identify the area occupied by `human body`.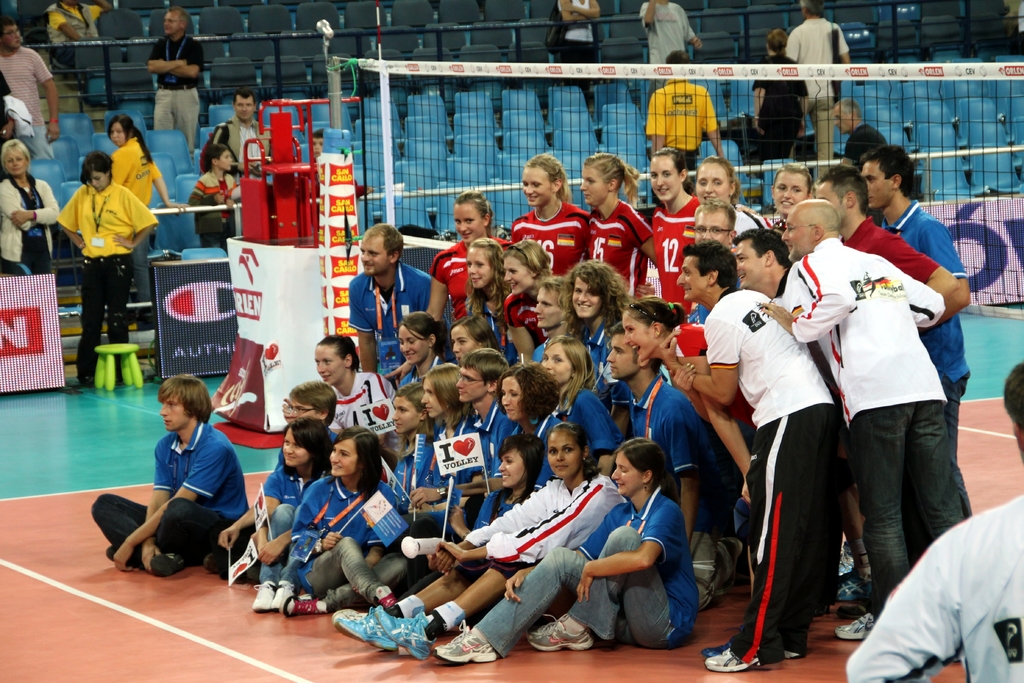
Area: Rect(0, 141, 58, 271).
